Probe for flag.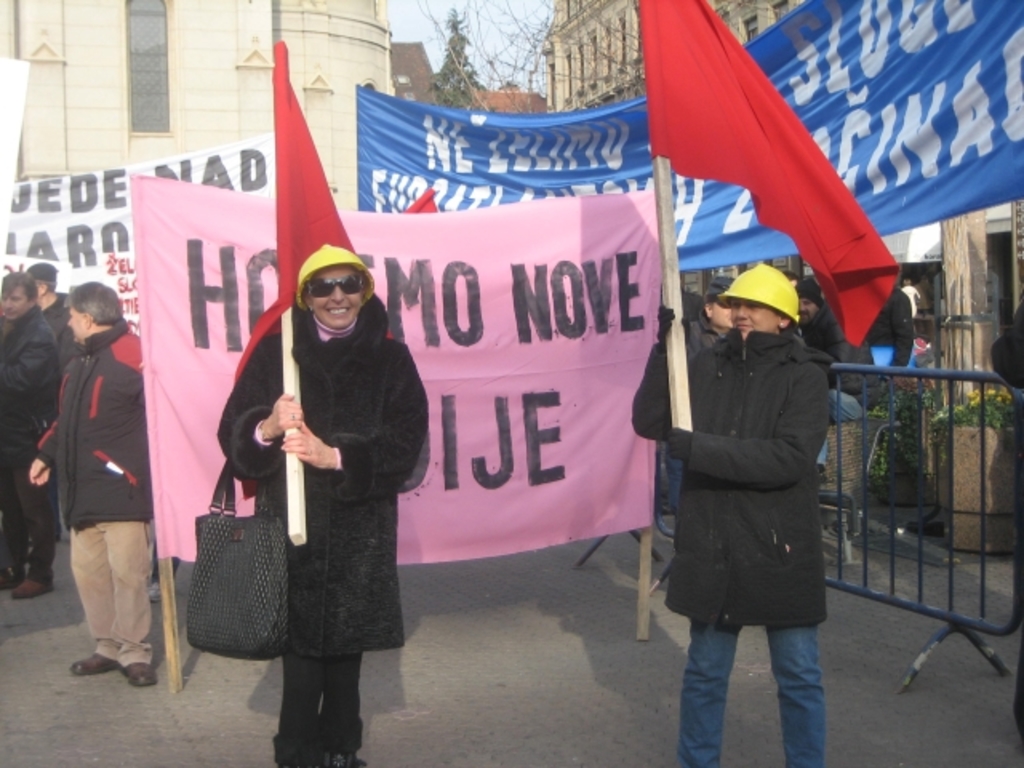
Probe result: 232:26:349:373.
